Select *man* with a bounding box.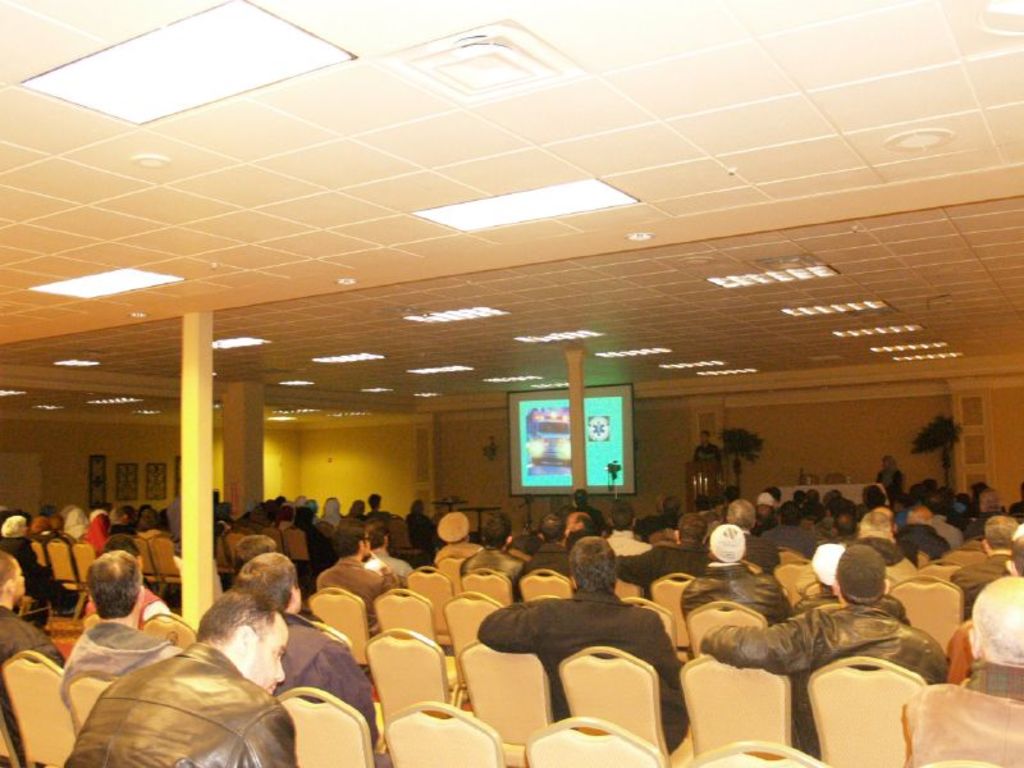
box=[1011, 481, 1023, 518].
